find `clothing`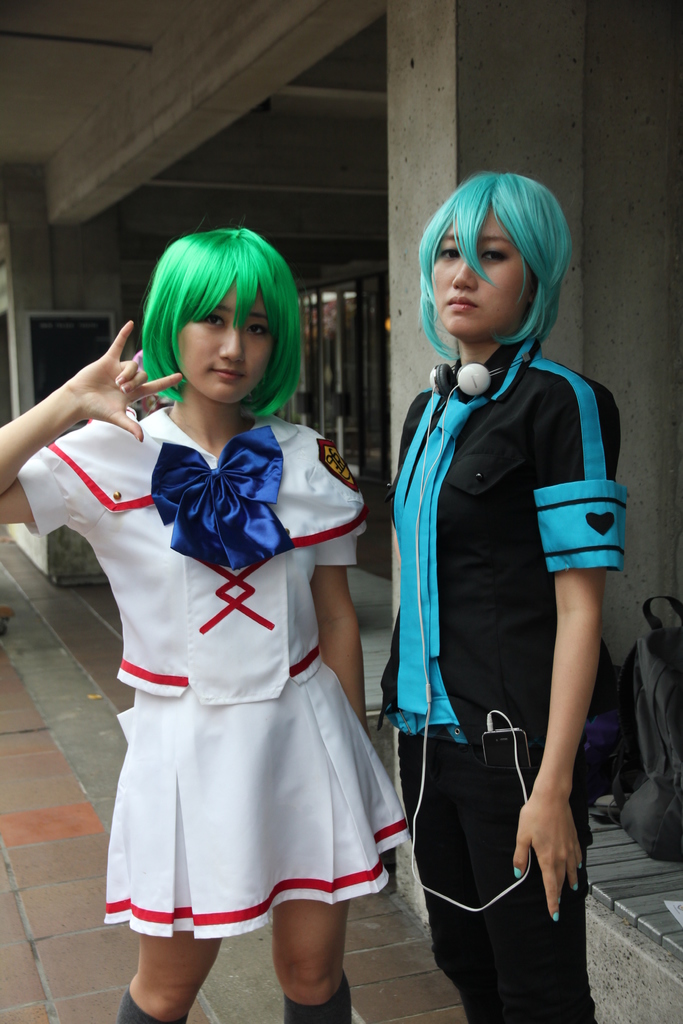
x1=69 y1=374 x2=406 y2=941
